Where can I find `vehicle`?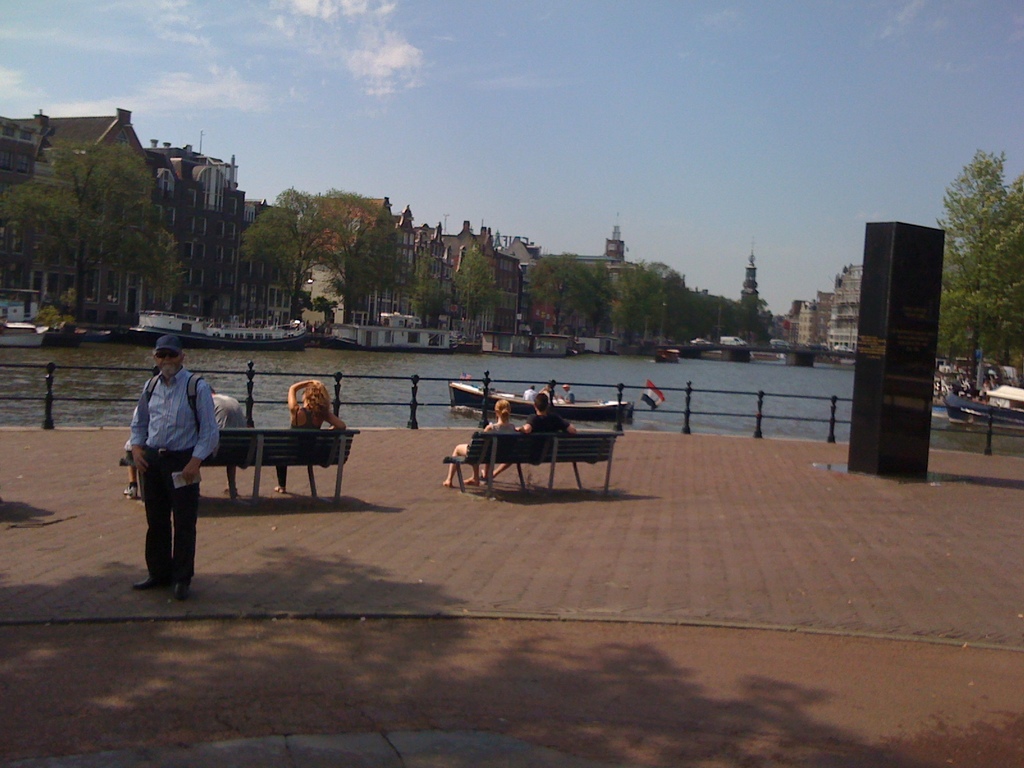
You can find it at [left=721, top=336, right=744, bottom=346].
